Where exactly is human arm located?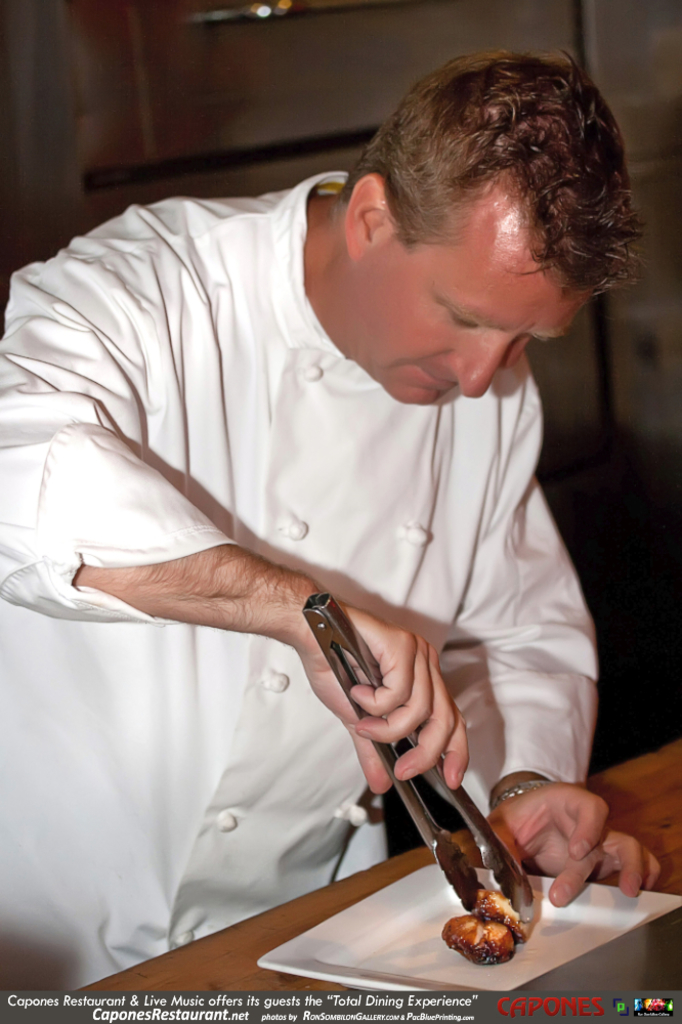
Its bounding box is left=489, top=346, right=669, bottom=907.
